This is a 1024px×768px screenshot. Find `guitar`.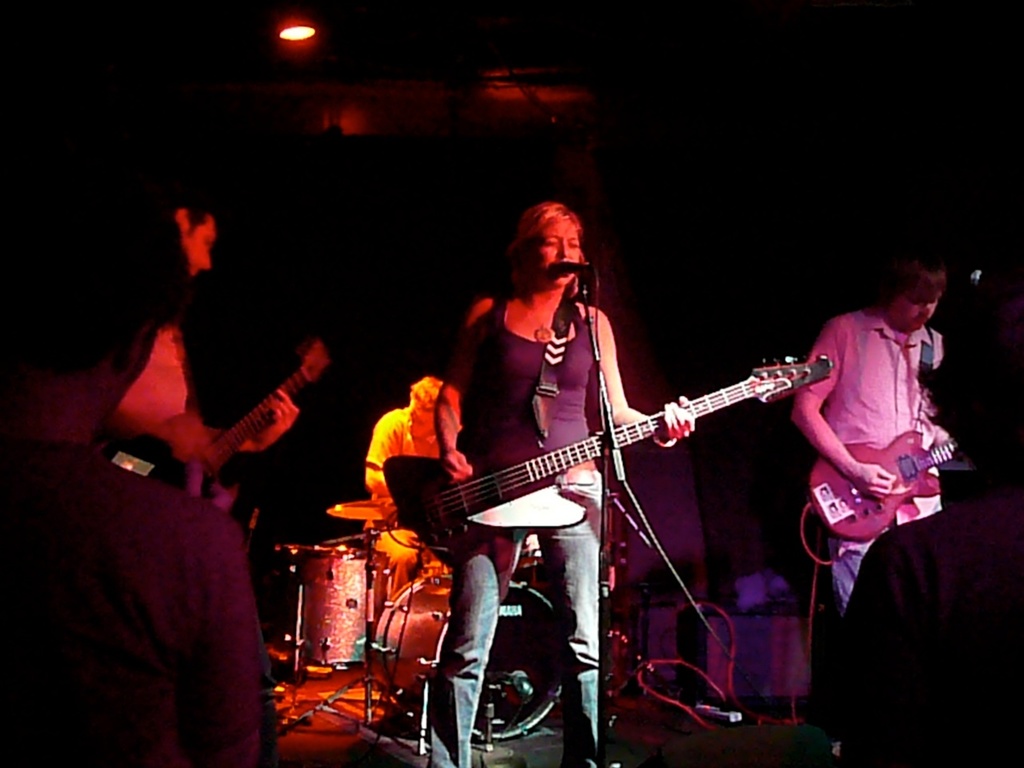
Bounding box: x1=813, y1=414, x2=949, y2=524.
